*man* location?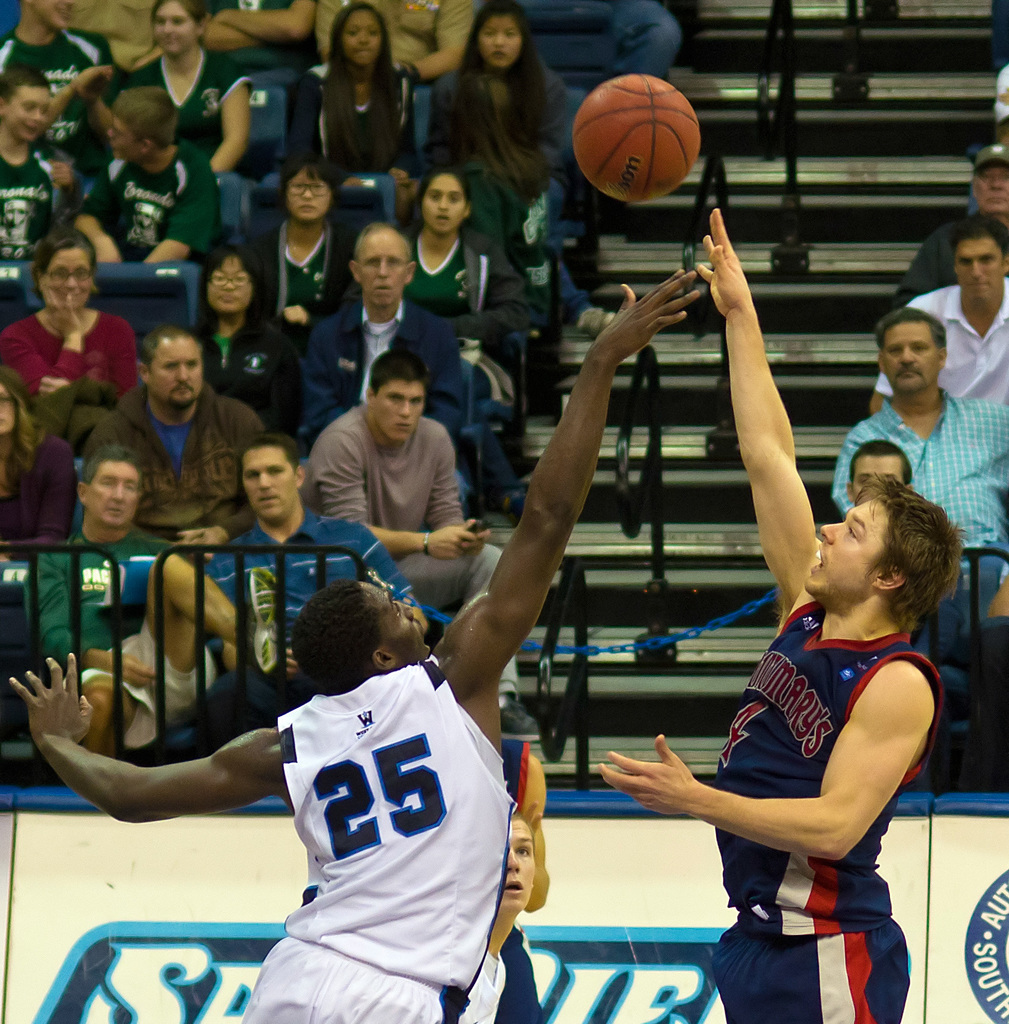
[x1=61, y1=85, x2=218, y2=286]
